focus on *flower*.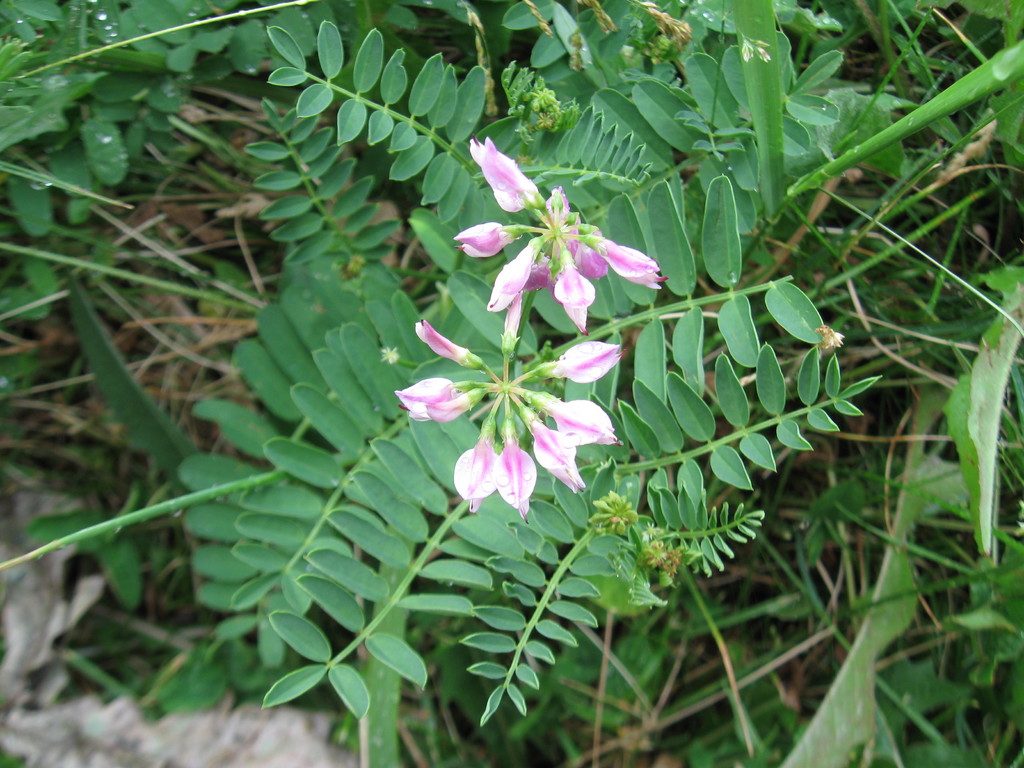
Focused at x1=426 y1=381 x2=484 y2=425.
